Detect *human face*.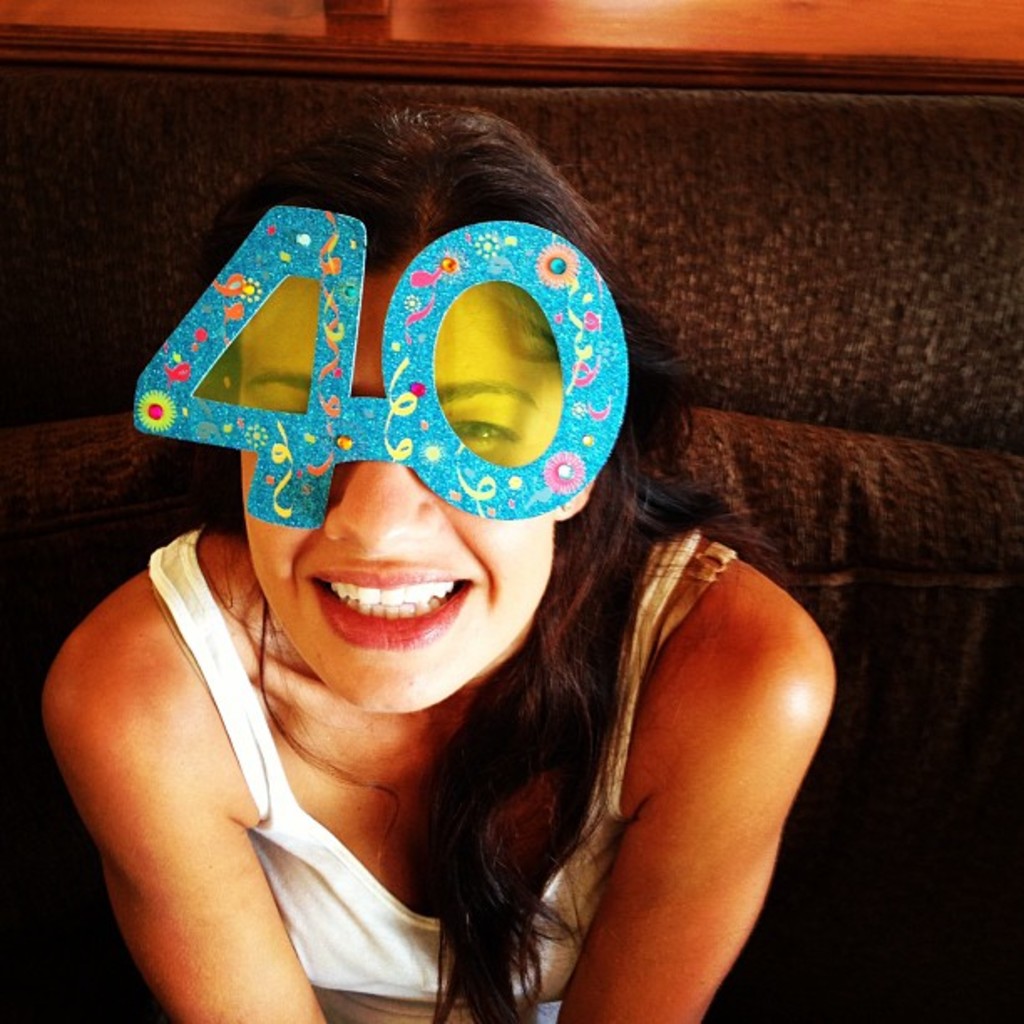
Detected at [left=239, top=269, right=552, bottom=713].
